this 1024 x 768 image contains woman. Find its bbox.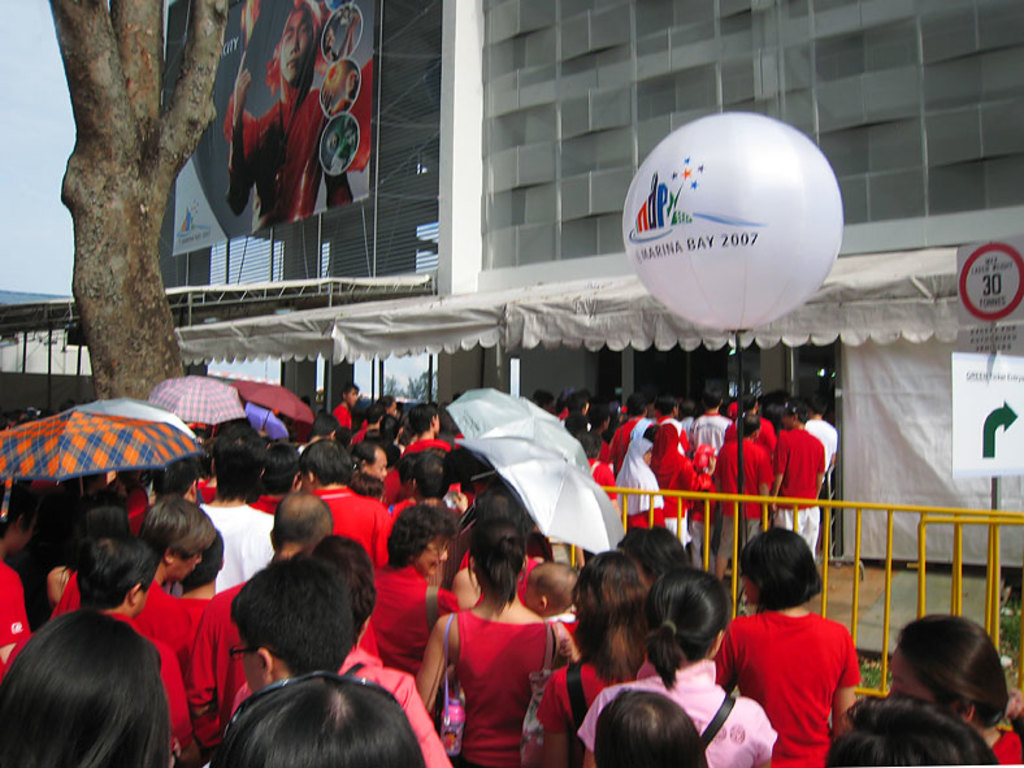
(left=361, top=504, right=463, bottom=689).
